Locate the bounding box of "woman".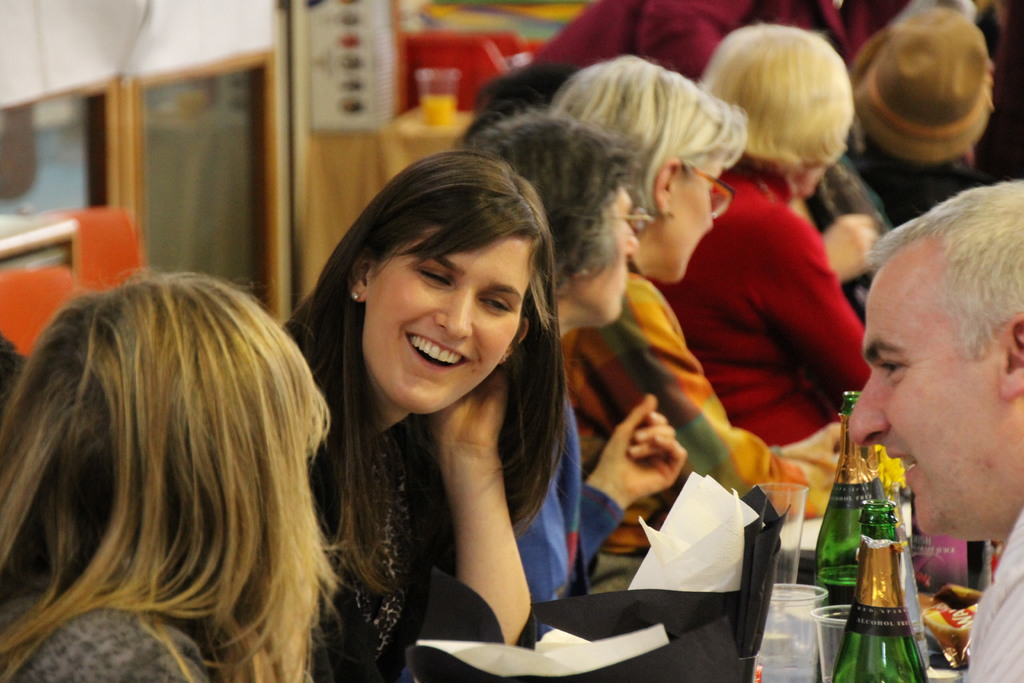
Bounding box: (left=252, top=147, right=646, bottom=670).
